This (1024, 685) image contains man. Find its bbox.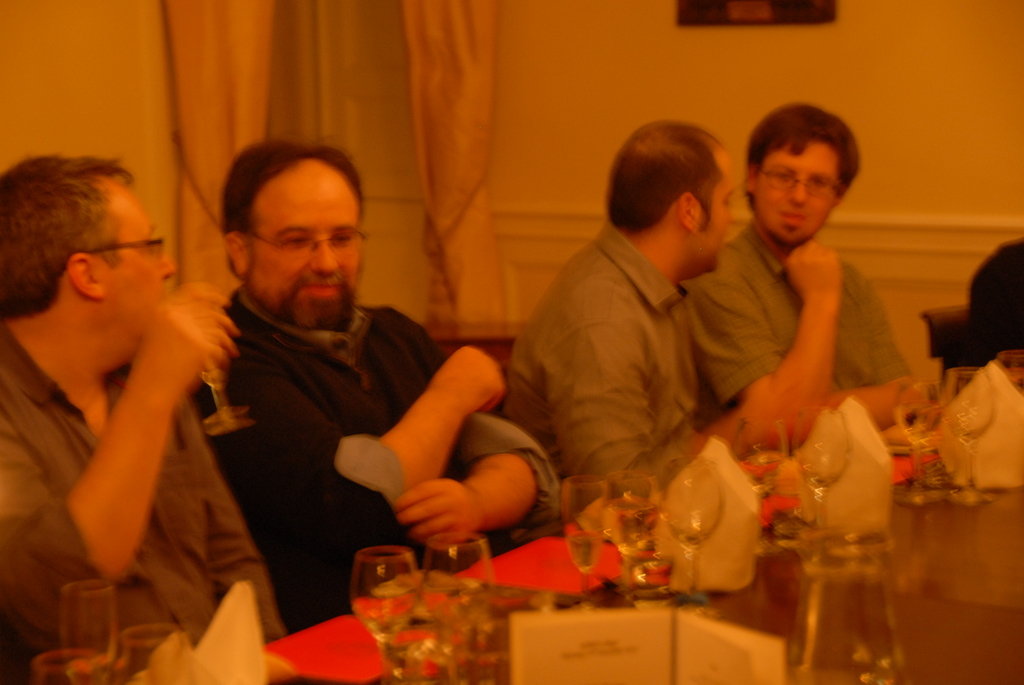
(x1=0, y1=149, x2=282, y2=684).
